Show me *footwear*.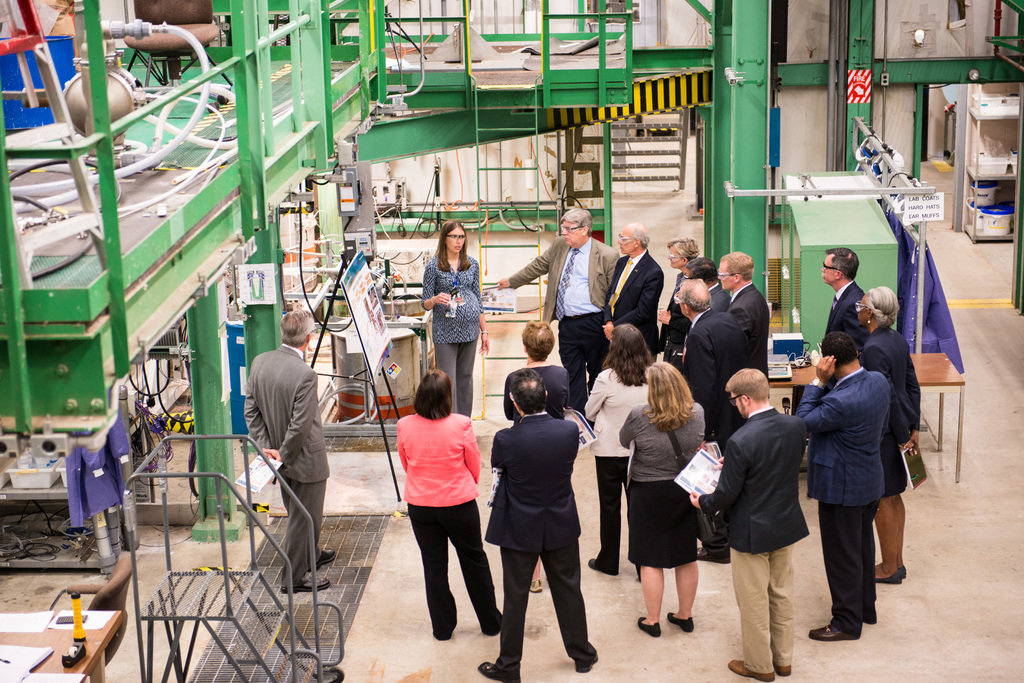
*footwear* is here: (x1=808, y1=620, x2=857, y2=639).
